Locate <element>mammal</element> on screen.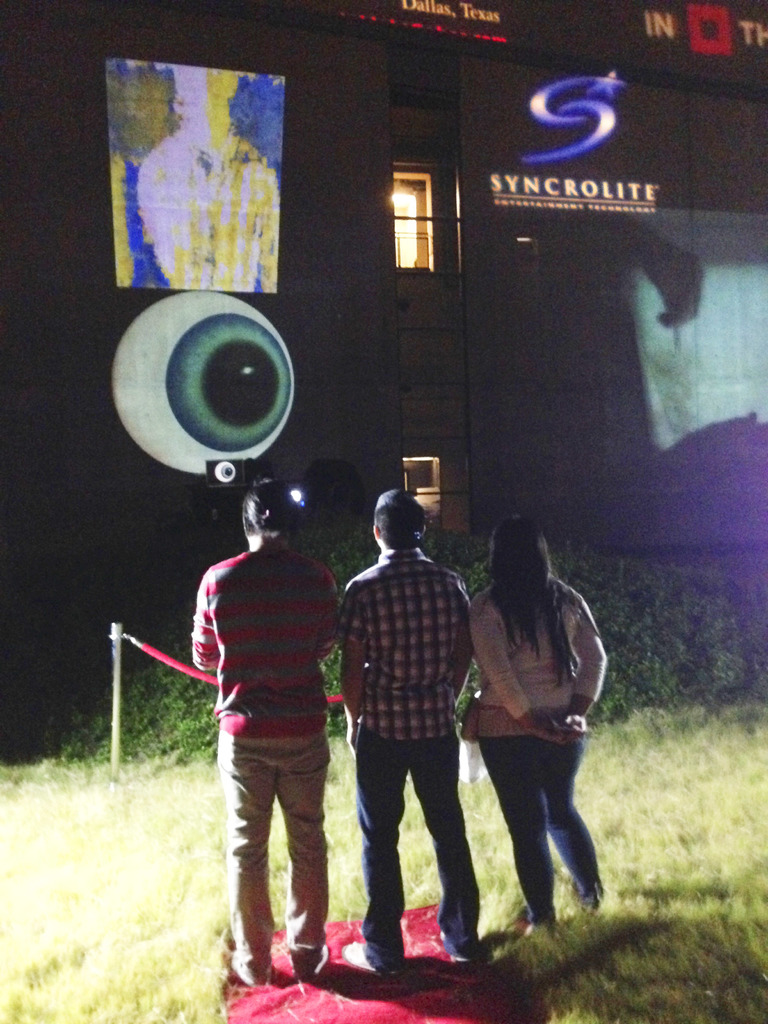
On screen at [x1=334, y1=485, x2=476, y2=966].
